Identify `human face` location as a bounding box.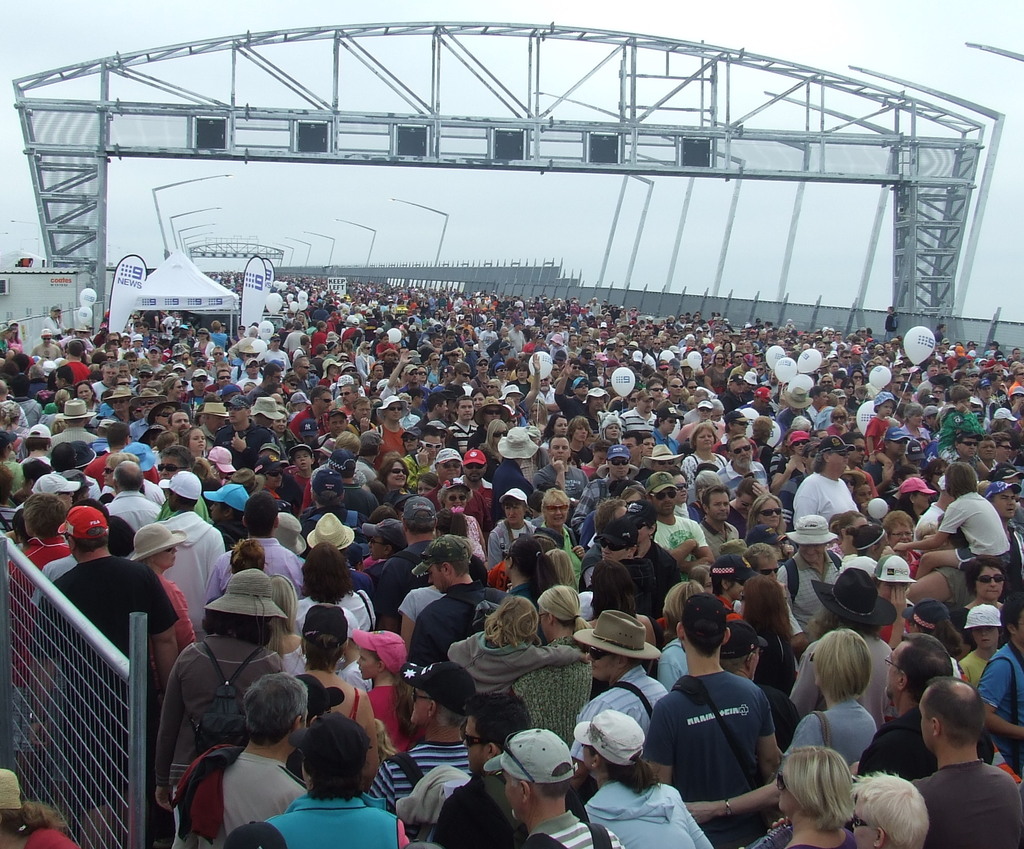
573:424:588:441.
